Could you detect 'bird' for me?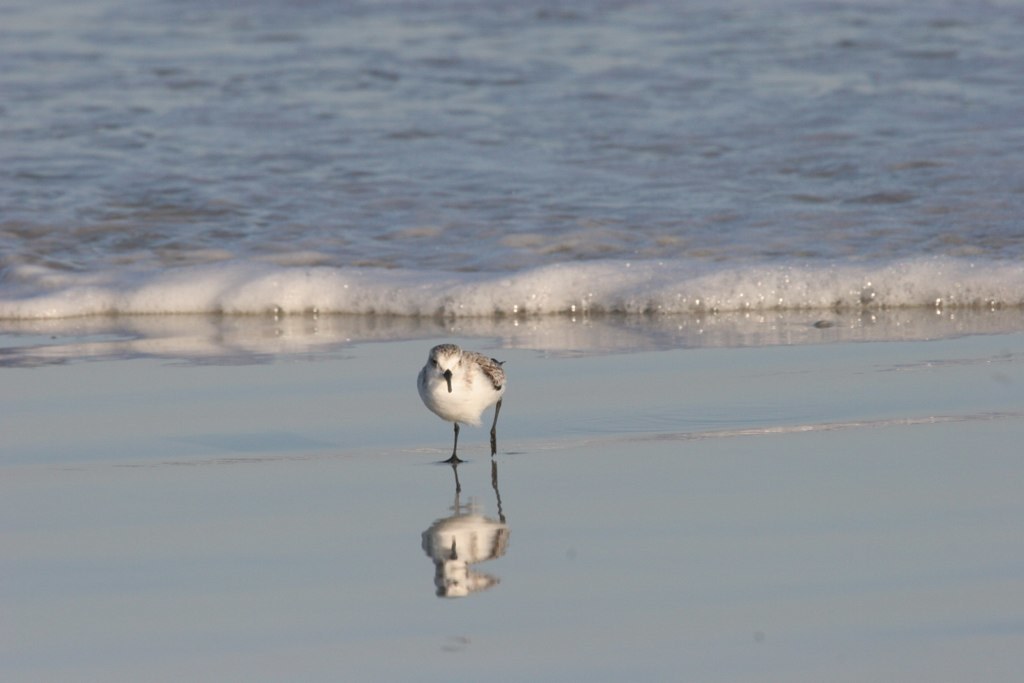
Detection result: l=409, t=334, r=523, b=464.
